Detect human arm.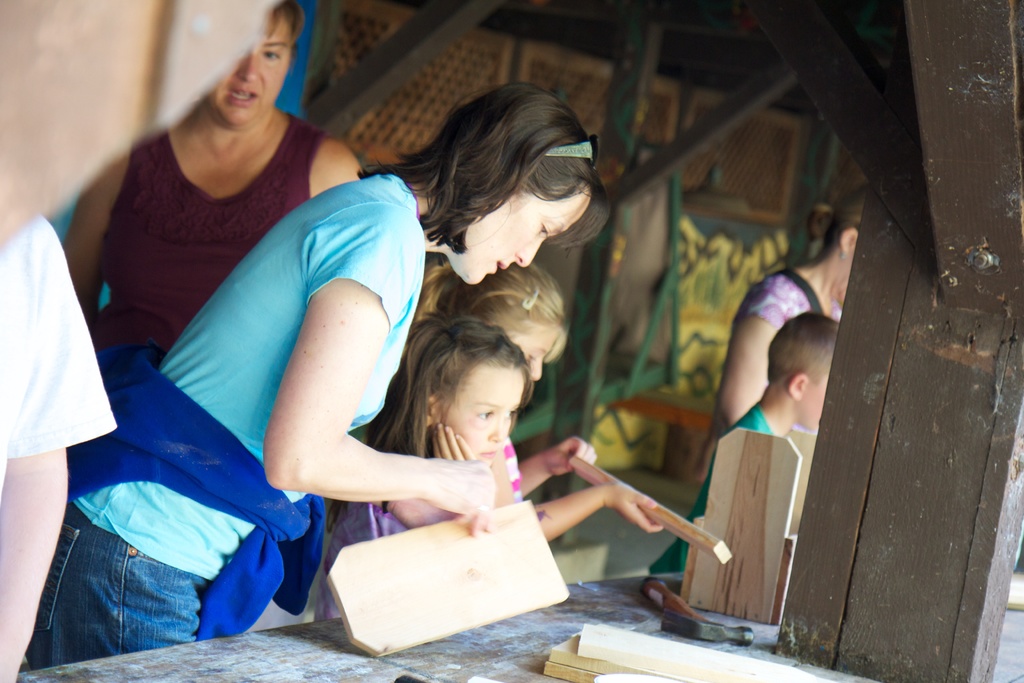
Detected at 519, 433, 594, 493.
